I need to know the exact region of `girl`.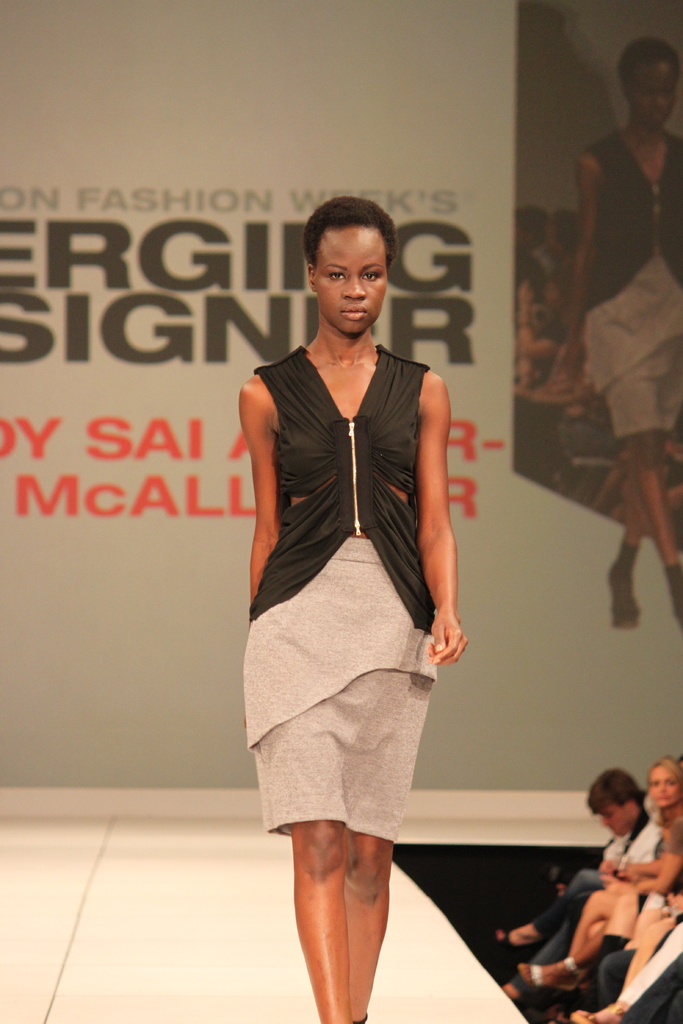
Region: [566, 38, 682, 636].
